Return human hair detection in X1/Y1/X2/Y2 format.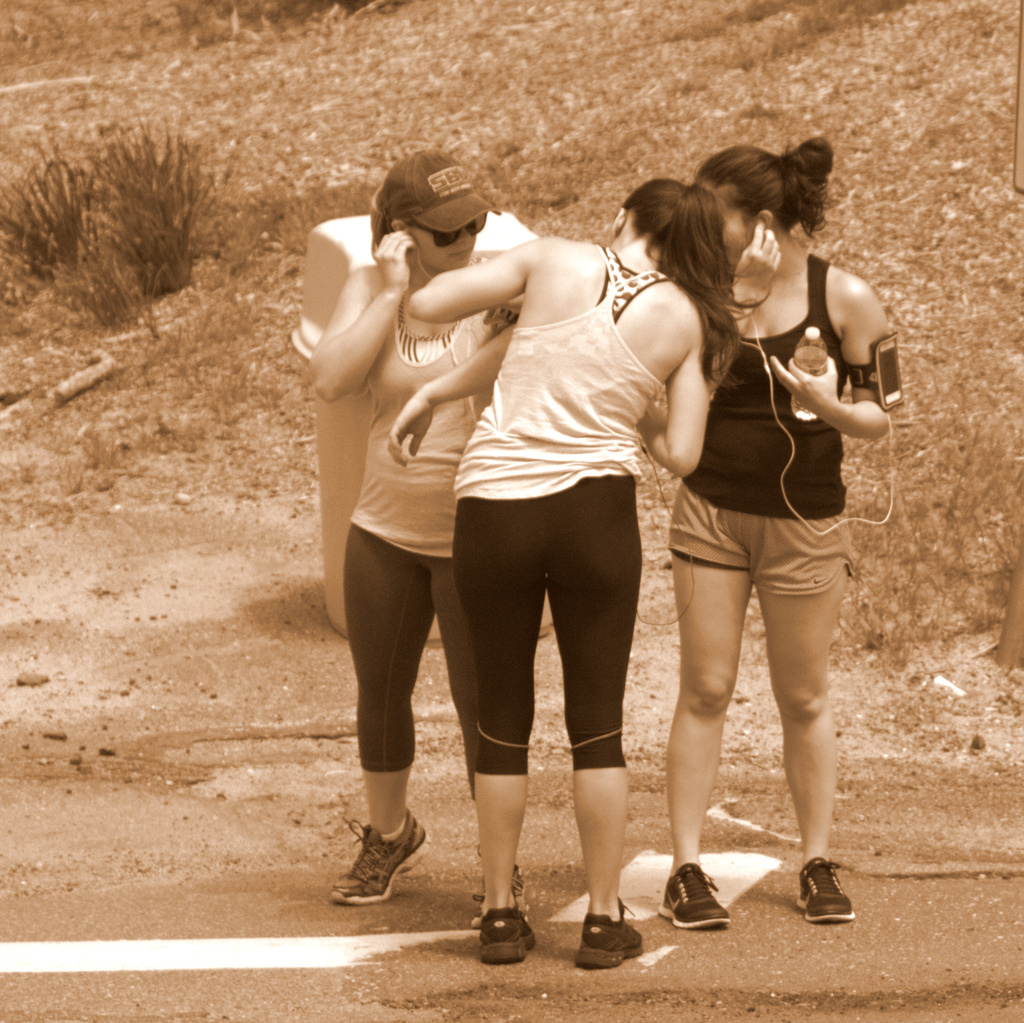
621/184/746/371.
